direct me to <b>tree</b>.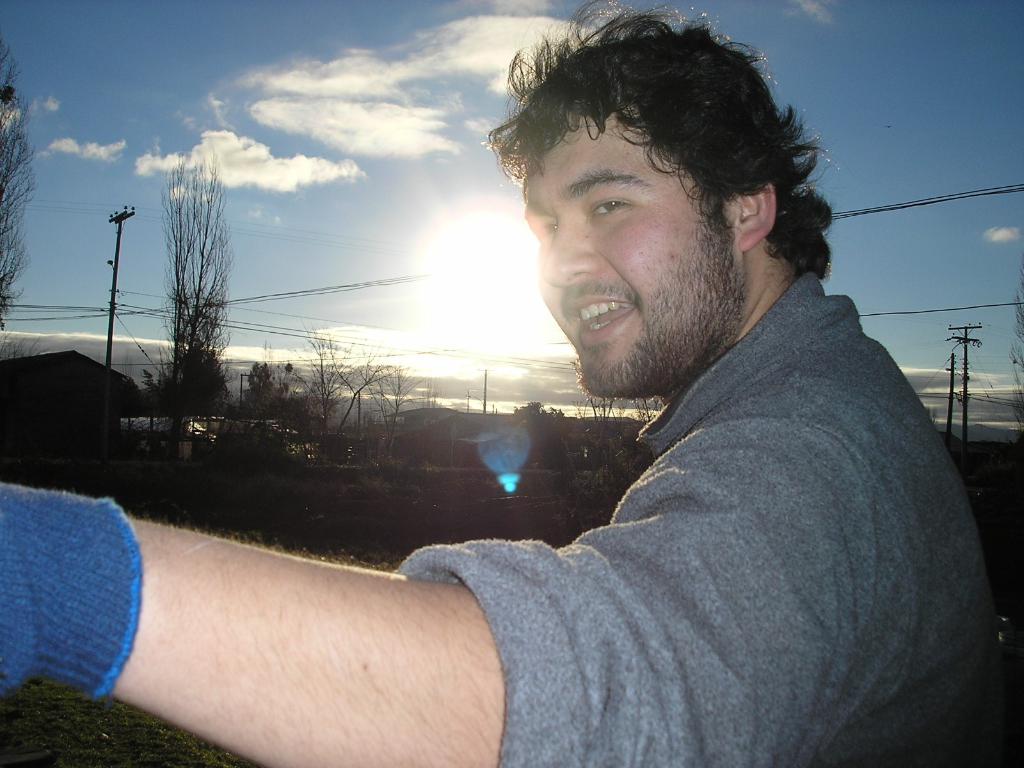
Direction: {"x1": 0, "y1": 33, "x2": 39, "y2": 352}.
